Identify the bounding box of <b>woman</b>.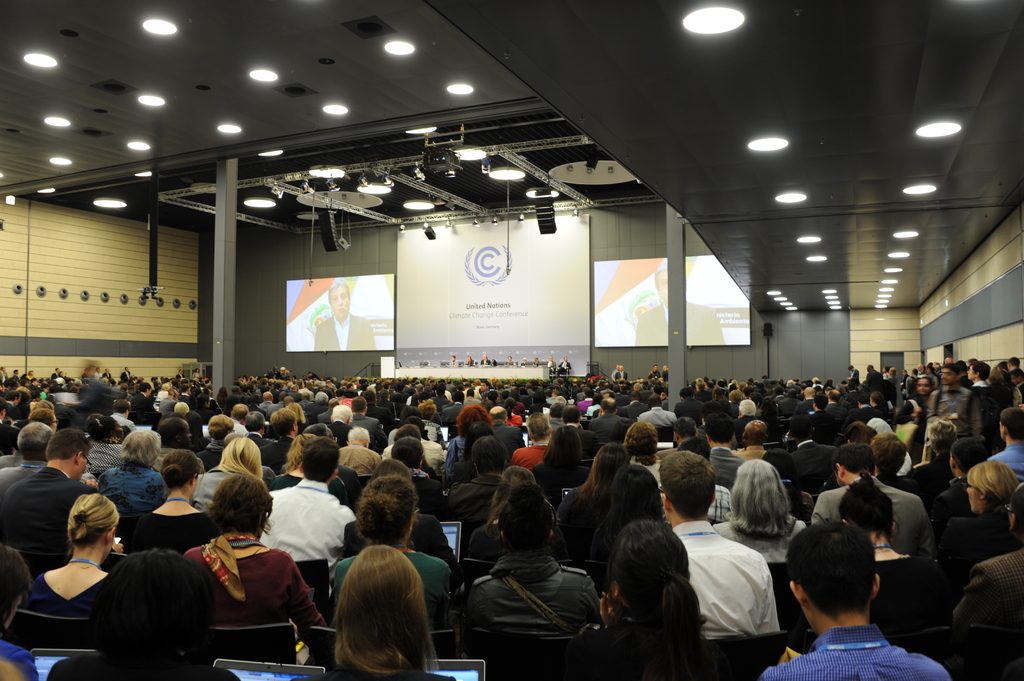
region(951, 487, 1023, 630).
